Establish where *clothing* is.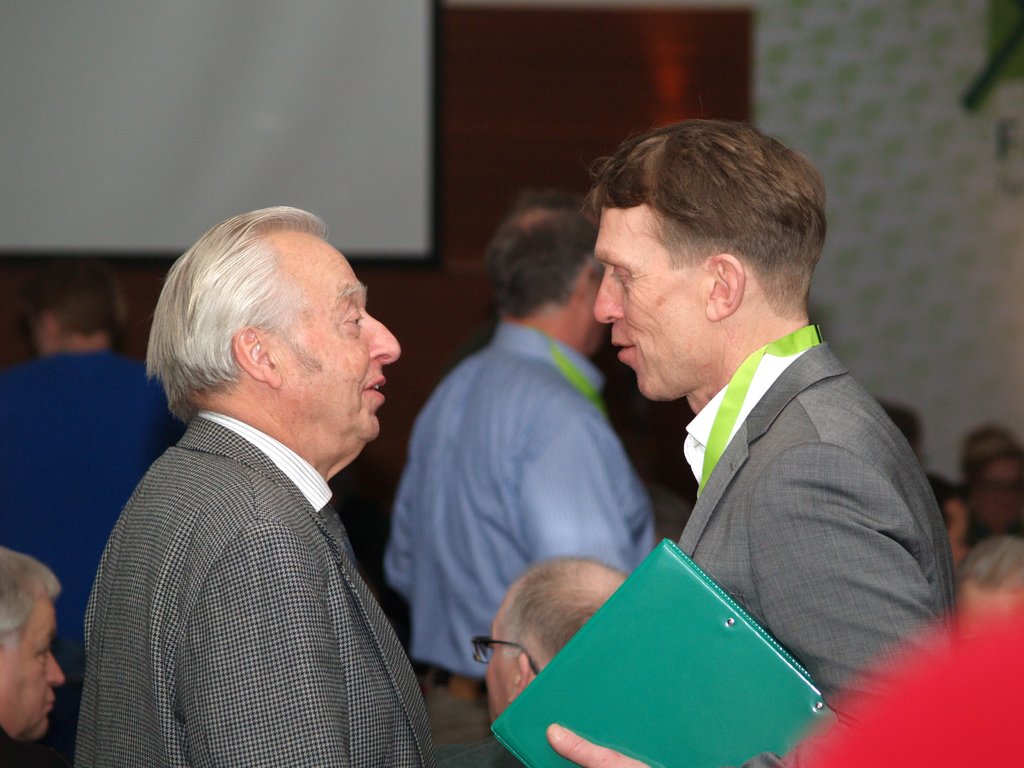
Established at bbox(675, 326, 957, 767).
